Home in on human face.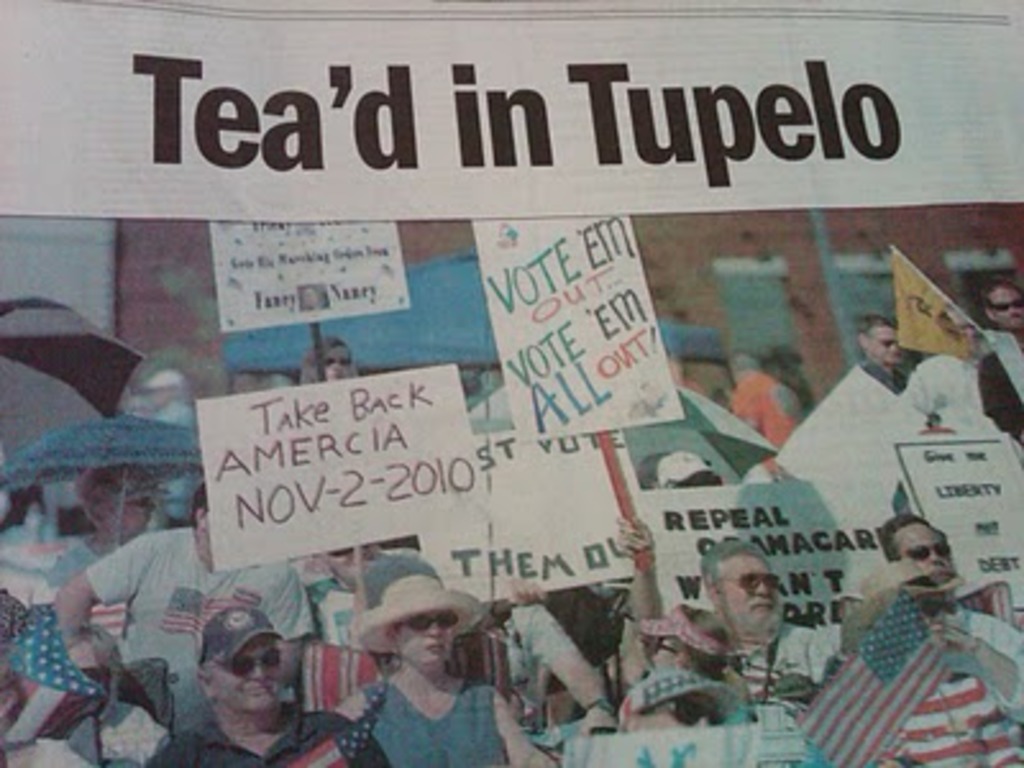
Homed in at pyautogui.locateOnScreen(719, 561, 781, 620).
